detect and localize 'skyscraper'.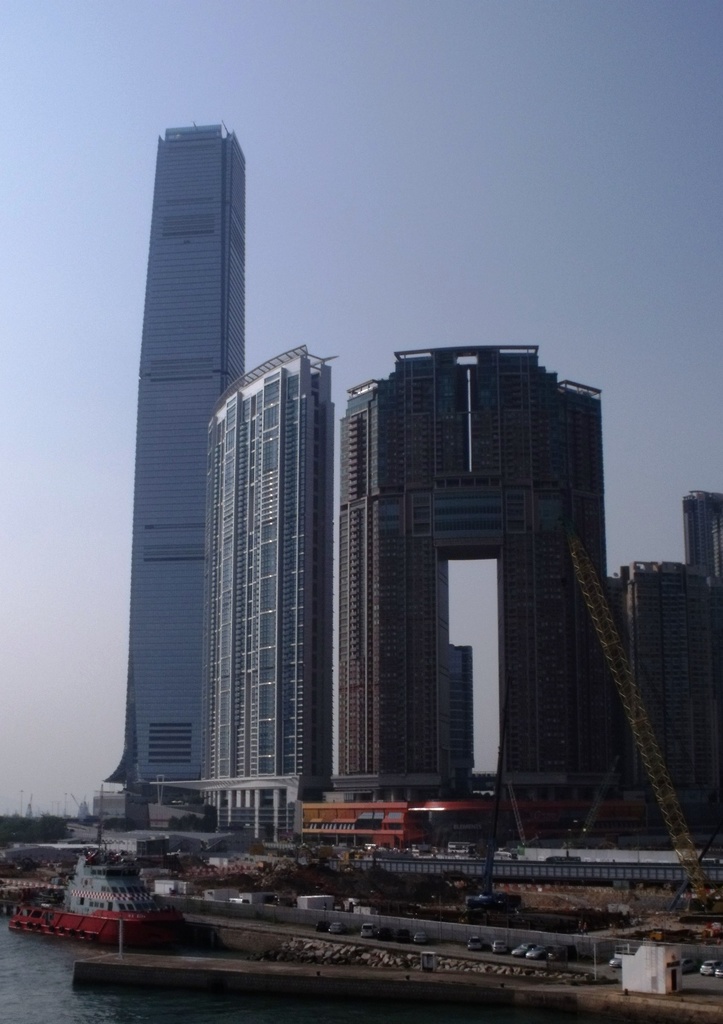
Localized at 144:344:335:849.
